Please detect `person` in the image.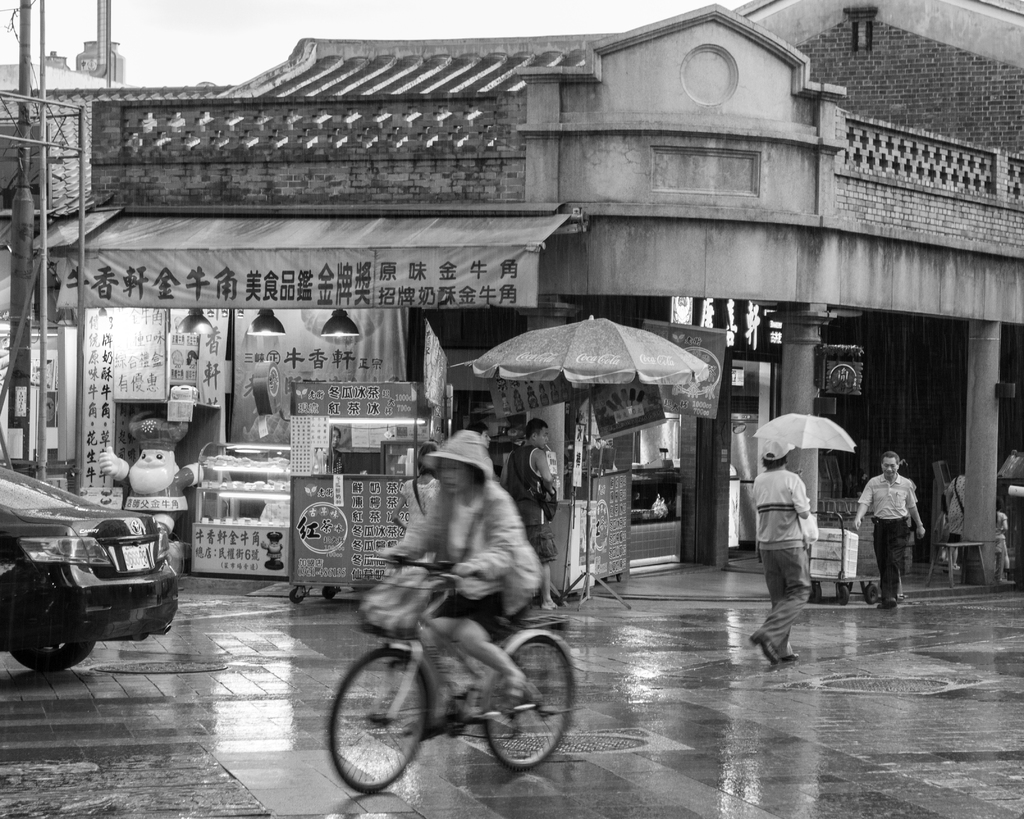
region(326, 426, 341, 472).
